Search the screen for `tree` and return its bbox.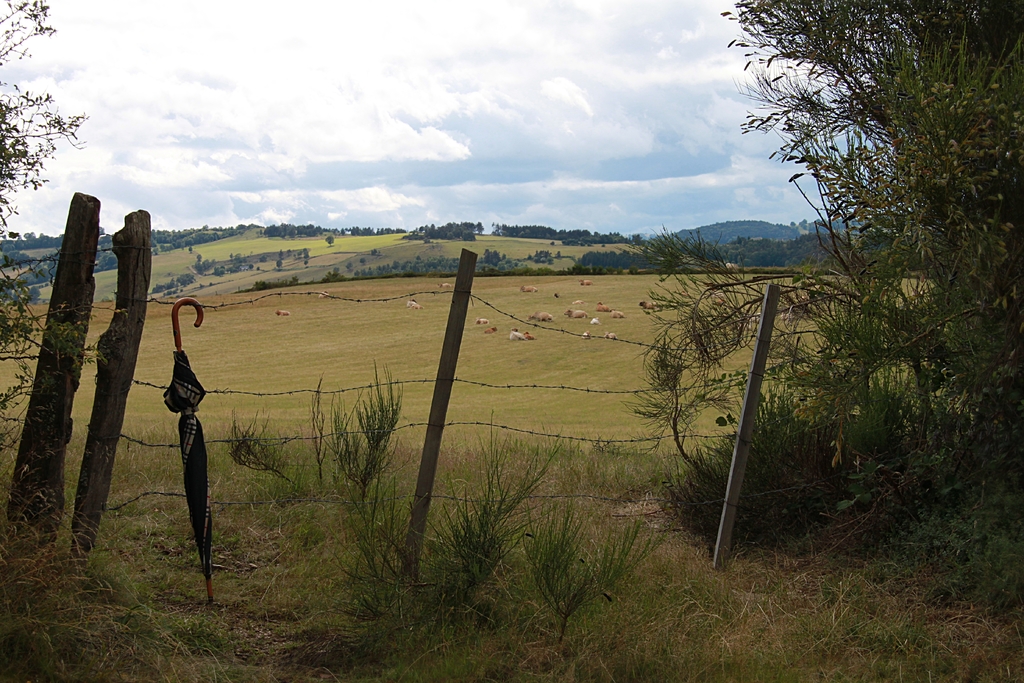
Found: {"left": 0, "top": 0, "right": 85, "bottom": 514}.
